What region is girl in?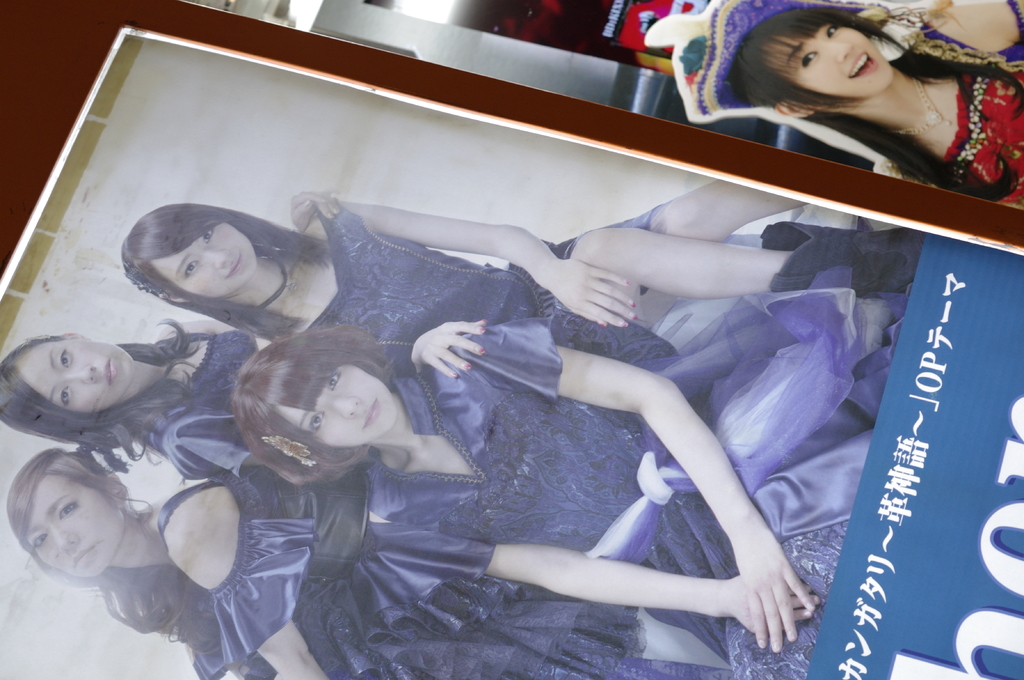
BBox(645, 0, 1023, 207).
